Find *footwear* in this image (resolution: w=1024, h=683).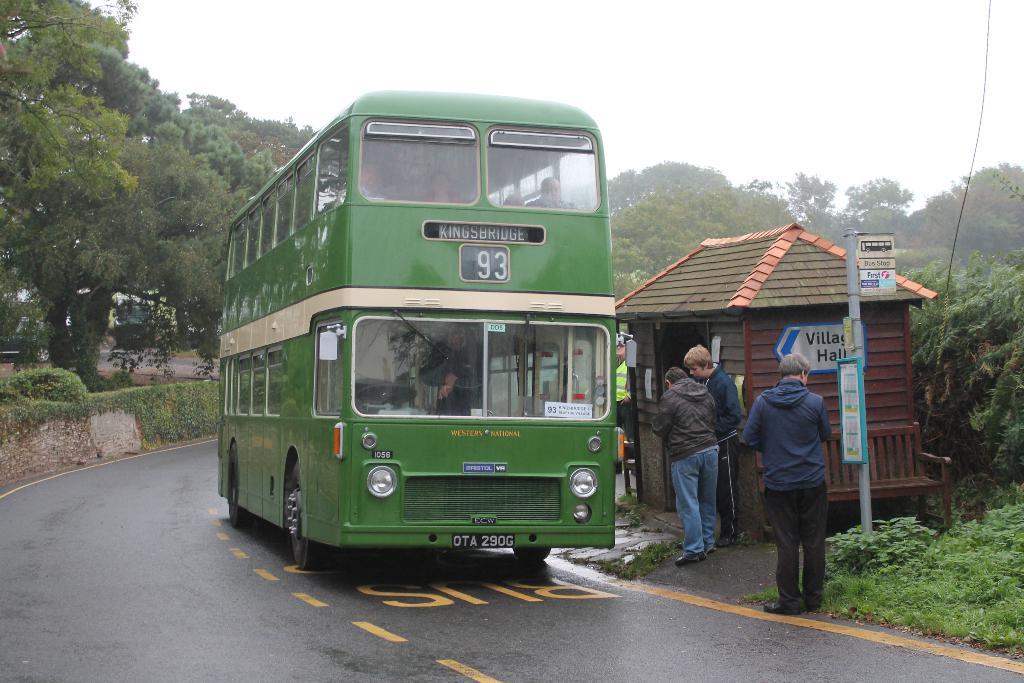
box(762, 598, 804, 611).
